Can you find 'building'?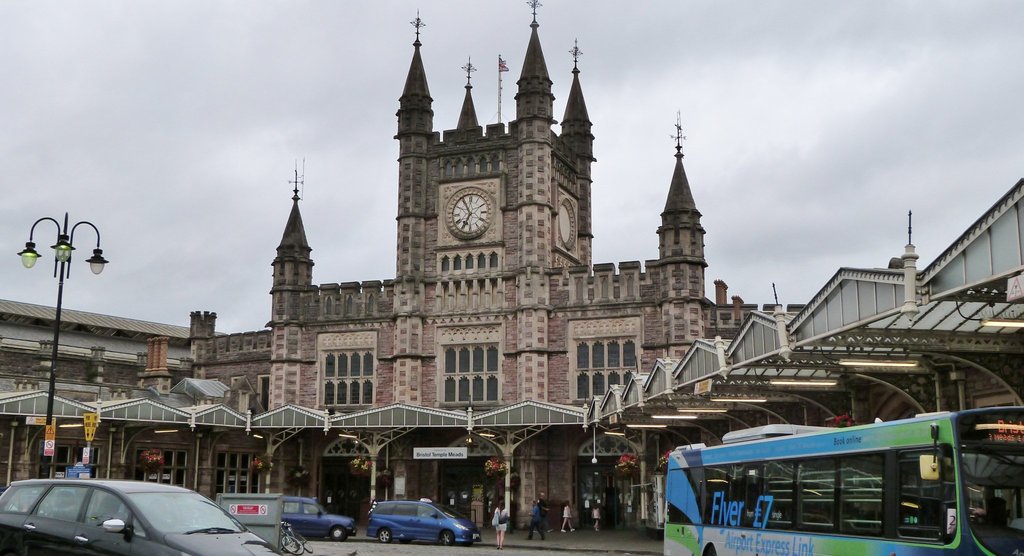
Yes, bounding box: 573,174,1023,538.
